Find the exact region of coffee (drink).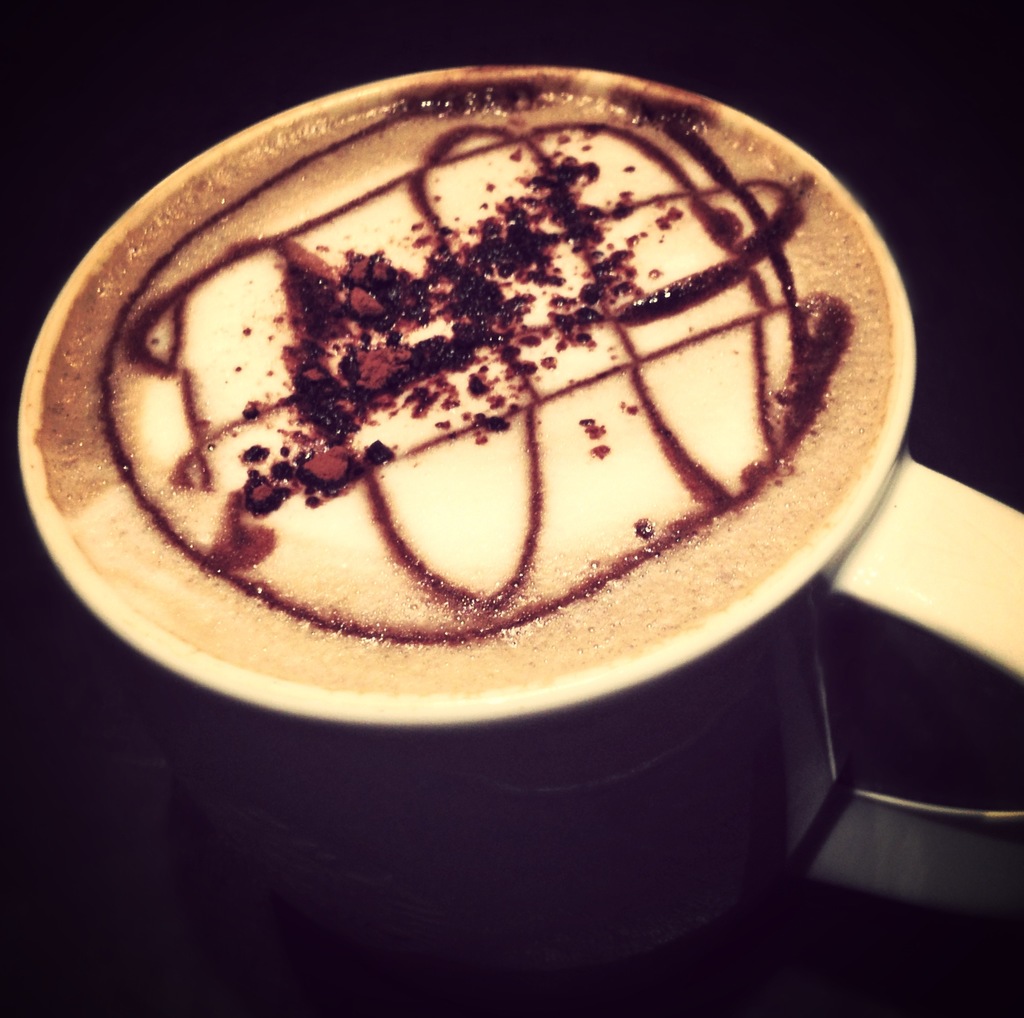
Exact region: rect(1, 58, 920, 714).
